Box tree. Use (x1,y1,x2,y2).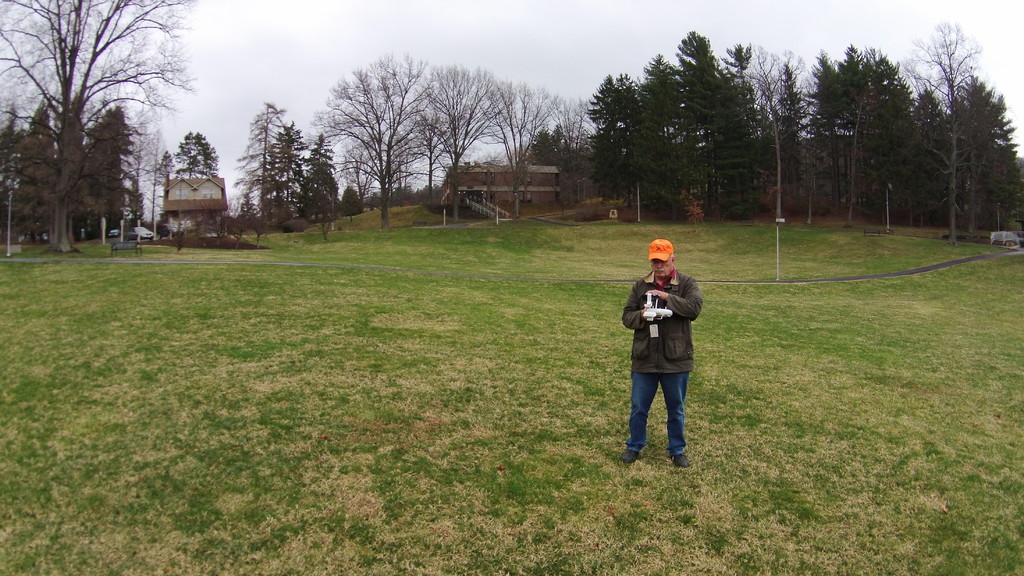
(314,54,441,227).
